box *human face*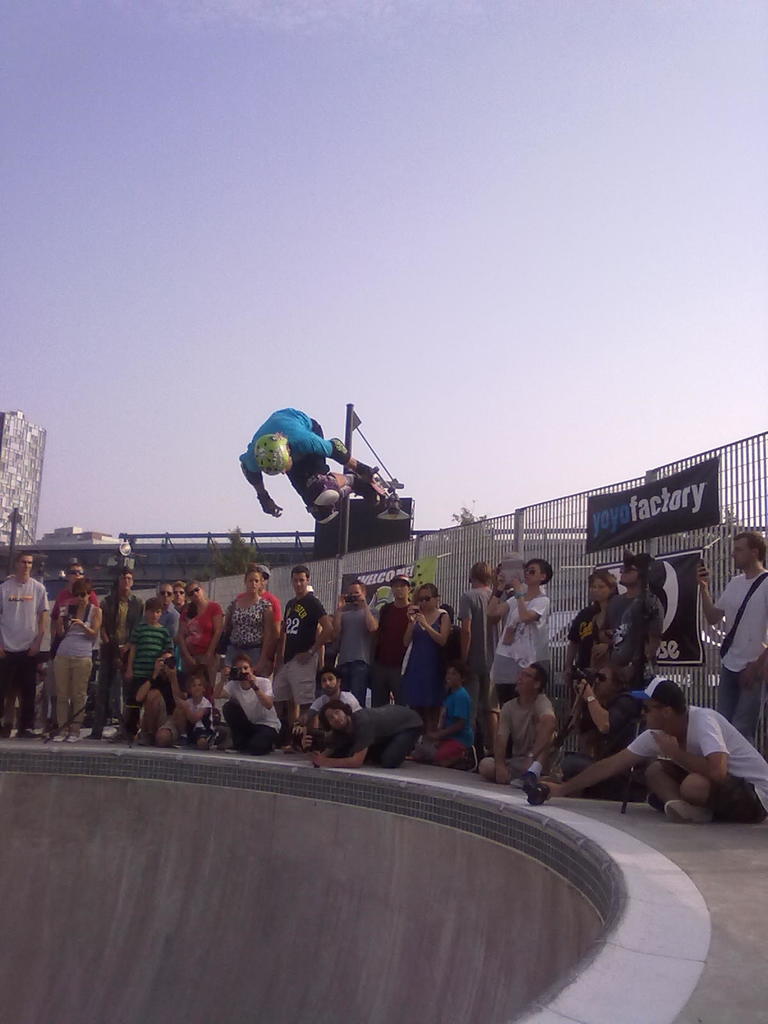
320:671:338:695
